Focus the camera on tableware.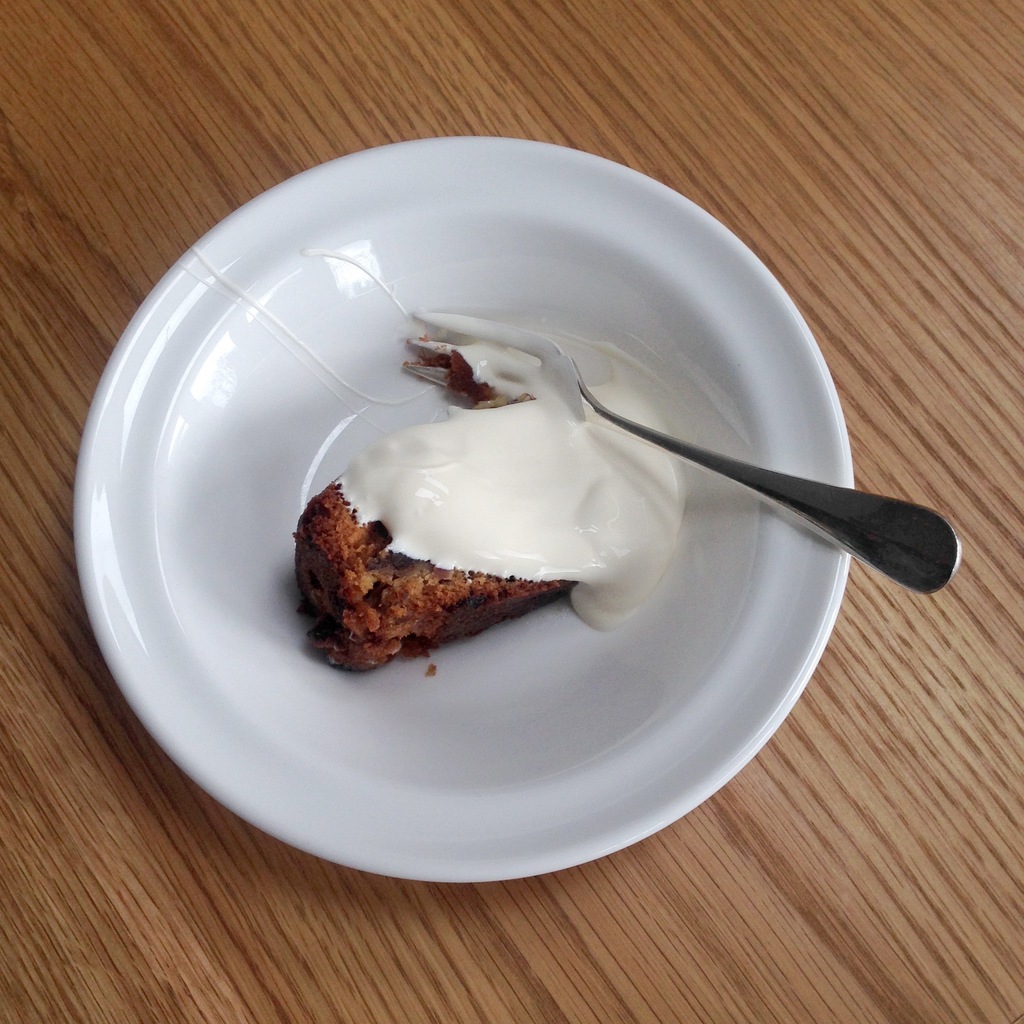
Focus region: 78 124 947 826.
